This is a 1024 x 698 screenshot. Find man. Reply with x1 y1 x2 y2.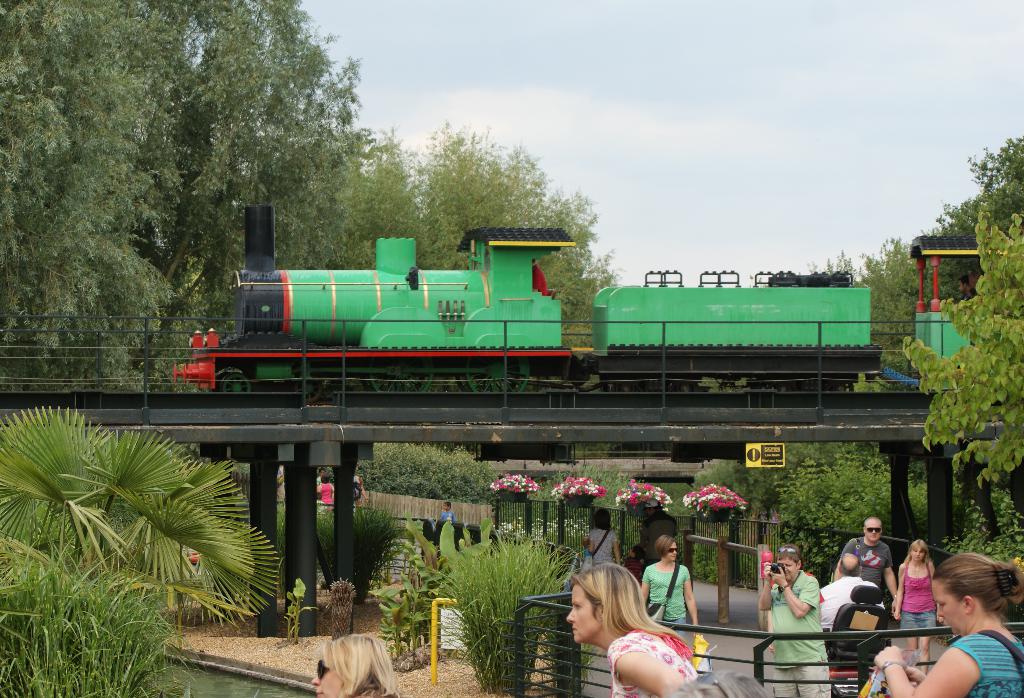
820 550 884 633.
